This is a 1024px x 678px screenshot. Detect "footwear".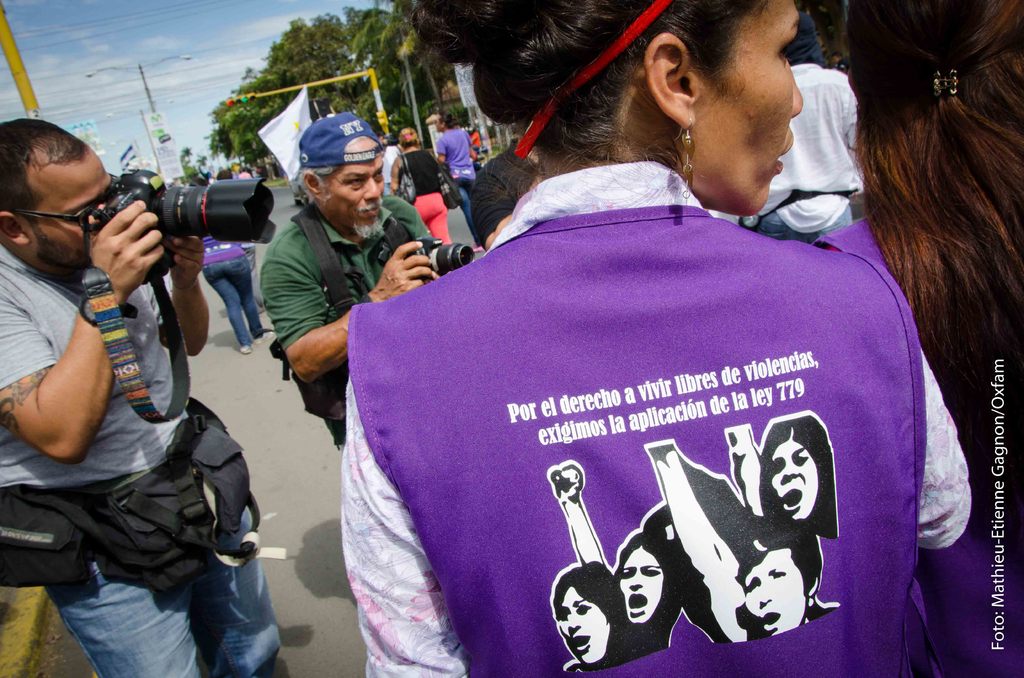
{"x1": 470, "y1": 244, "x2": 486, "y2": 254}.
